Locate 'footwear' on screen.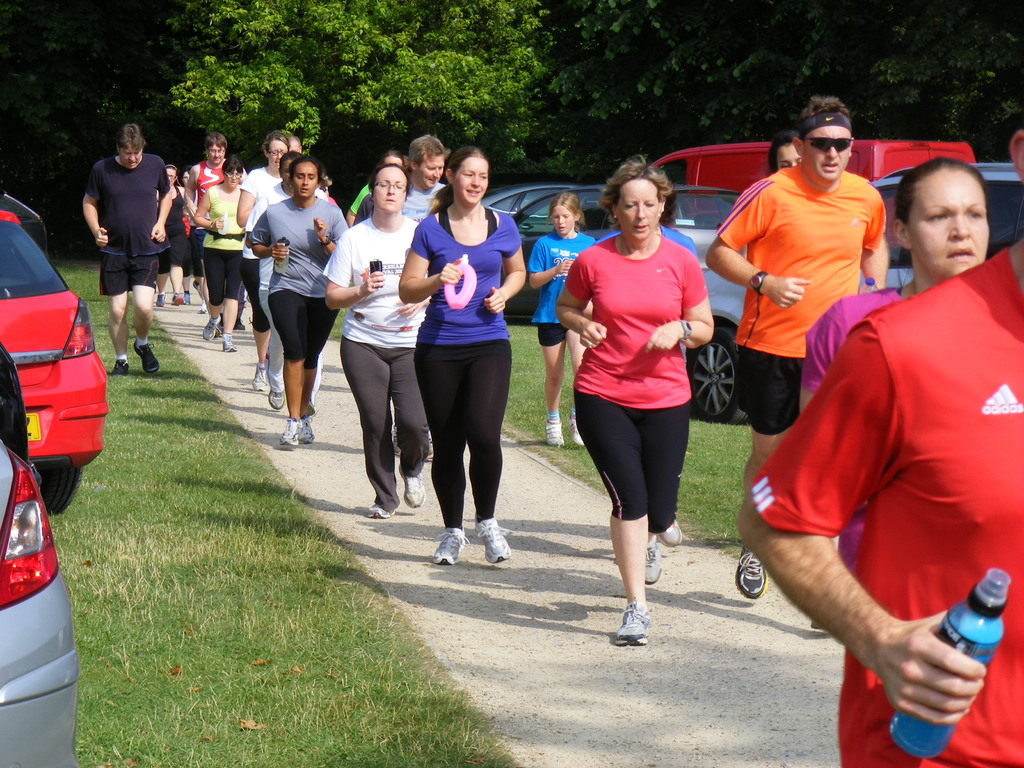
On screen at BBox(403, 471, 426, 512).
